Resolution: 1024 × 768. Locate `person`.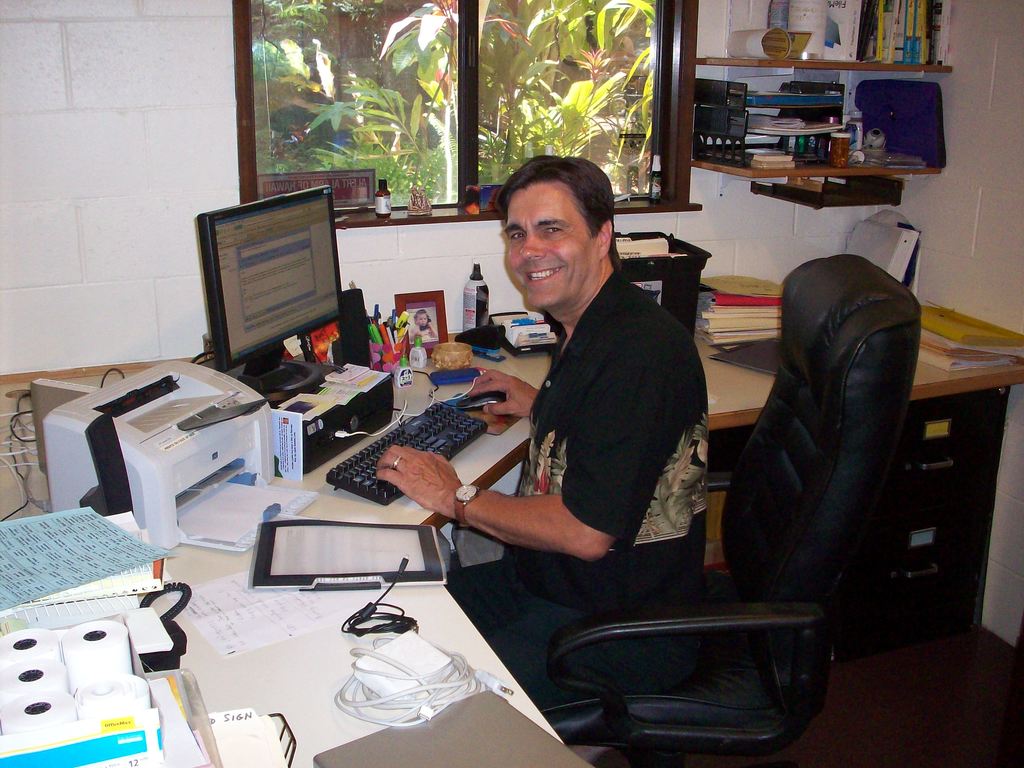
left=472, top=161, right=719, bottom=667.
